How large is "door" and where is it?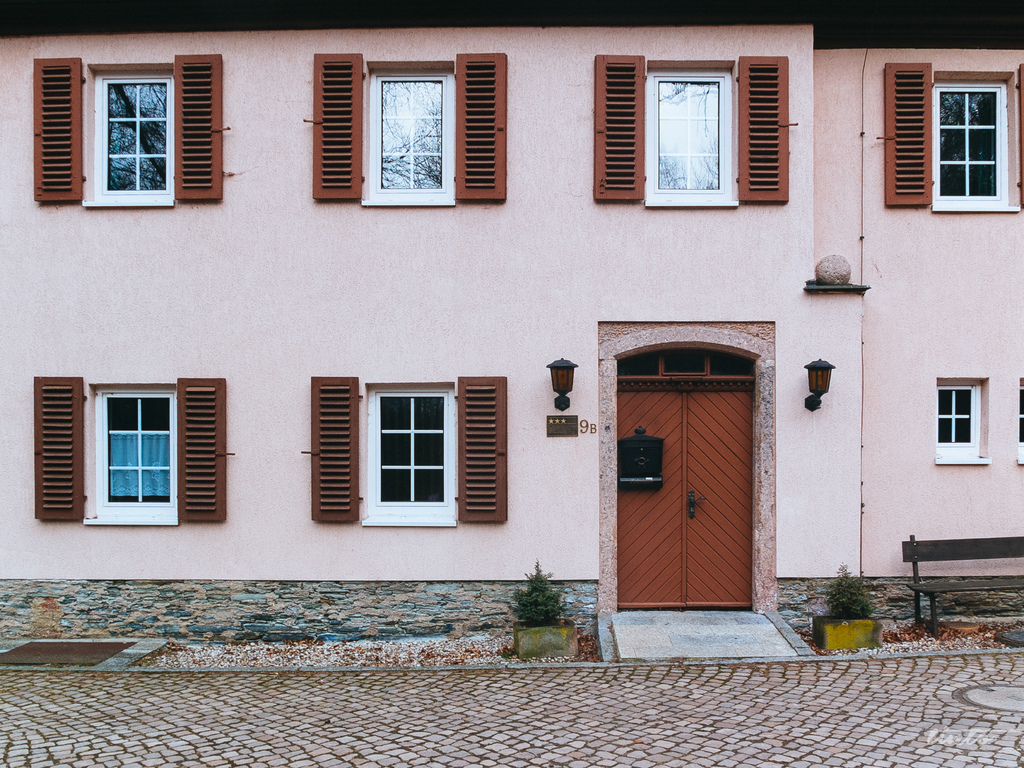
Bounding box: 618, 381, 755, 609.
